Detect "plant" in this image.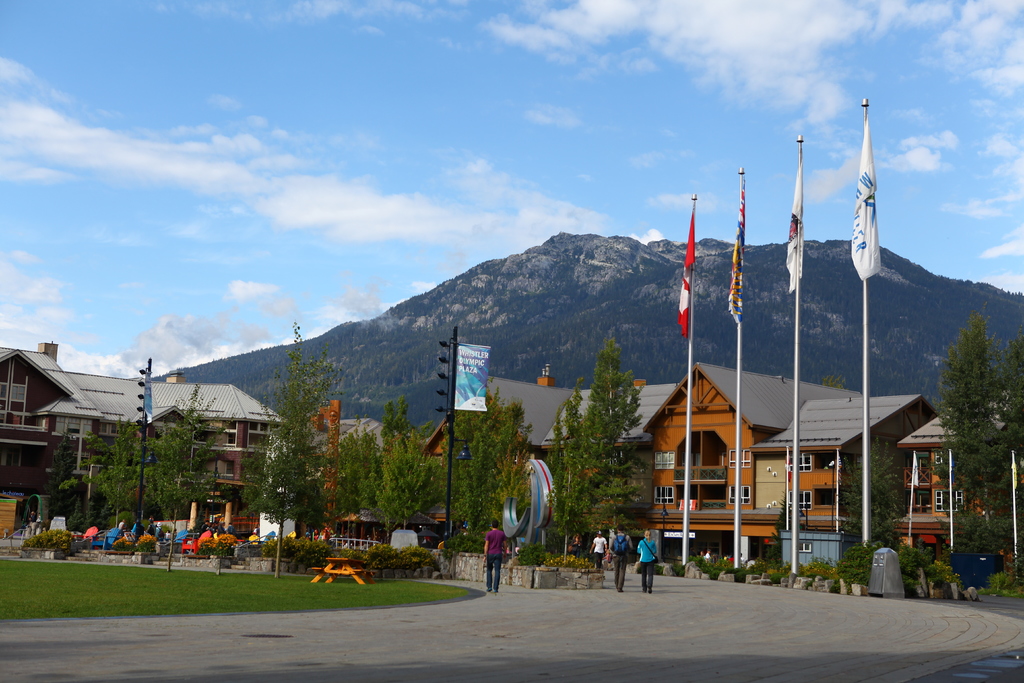
Detection: <bbox>25, 526, 88, 554</bbox>.
